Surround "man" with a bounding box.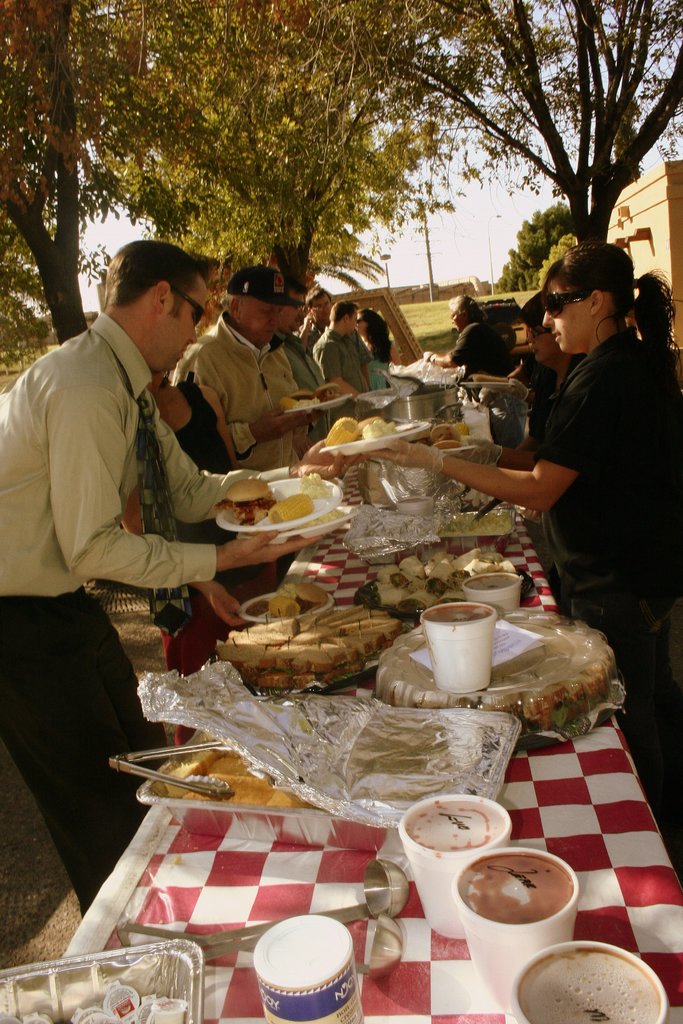
BBox(309, 301, 376, 392).
